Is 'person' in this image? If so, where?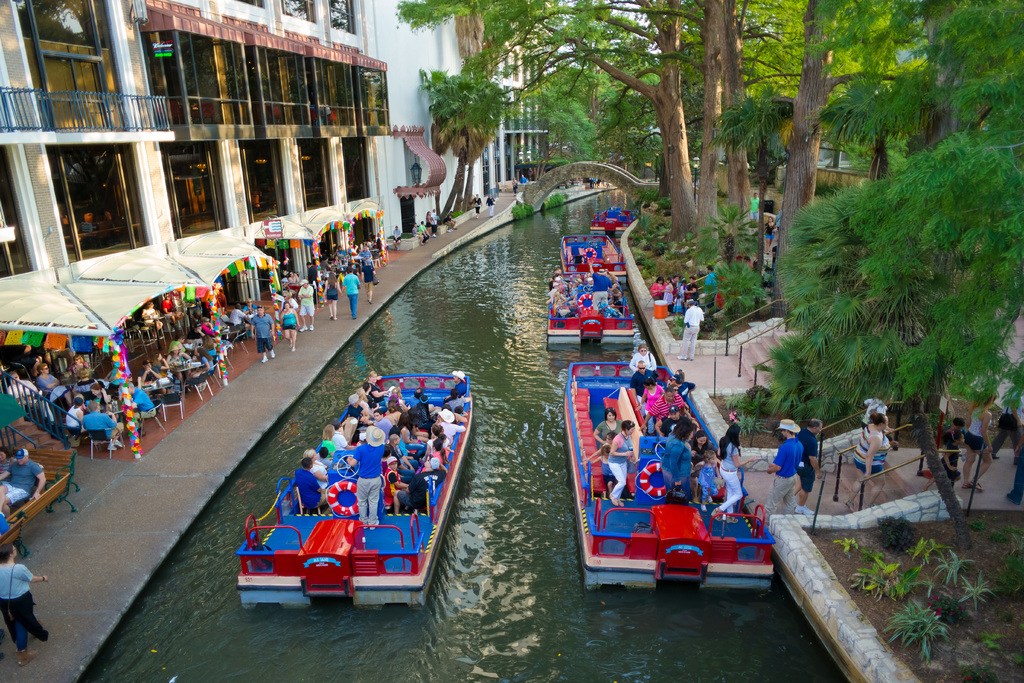
Yes, at pyautogui.locateOnScreen(748, 191, 759, 222).
